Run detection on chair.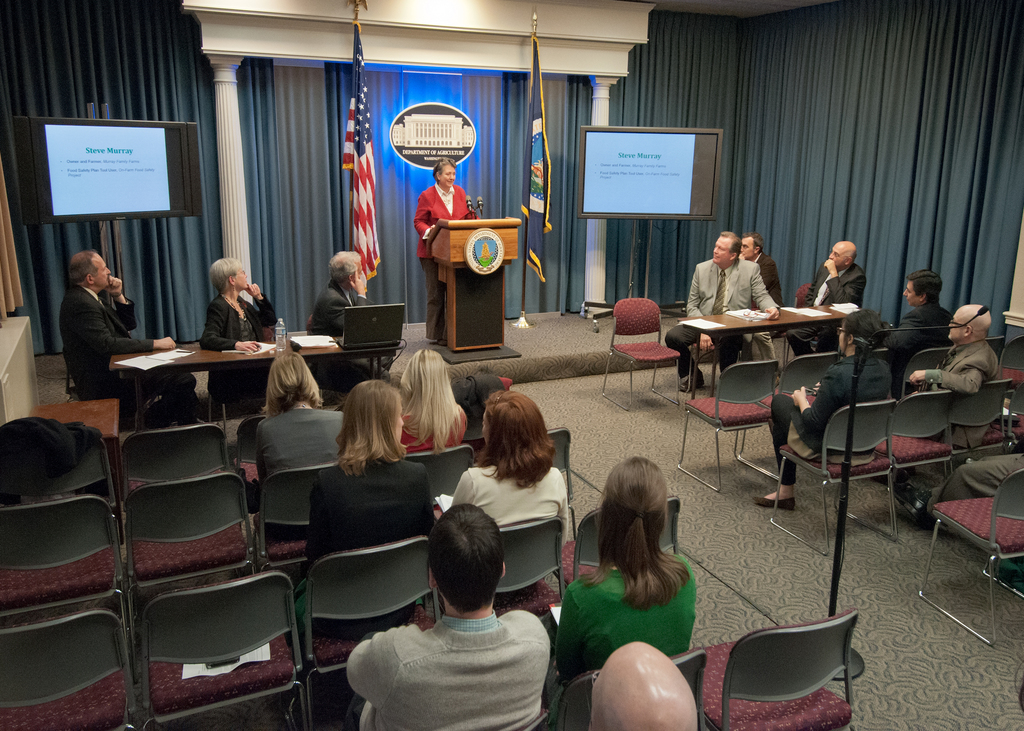
Result: crop(202, 337, 268, 447).
